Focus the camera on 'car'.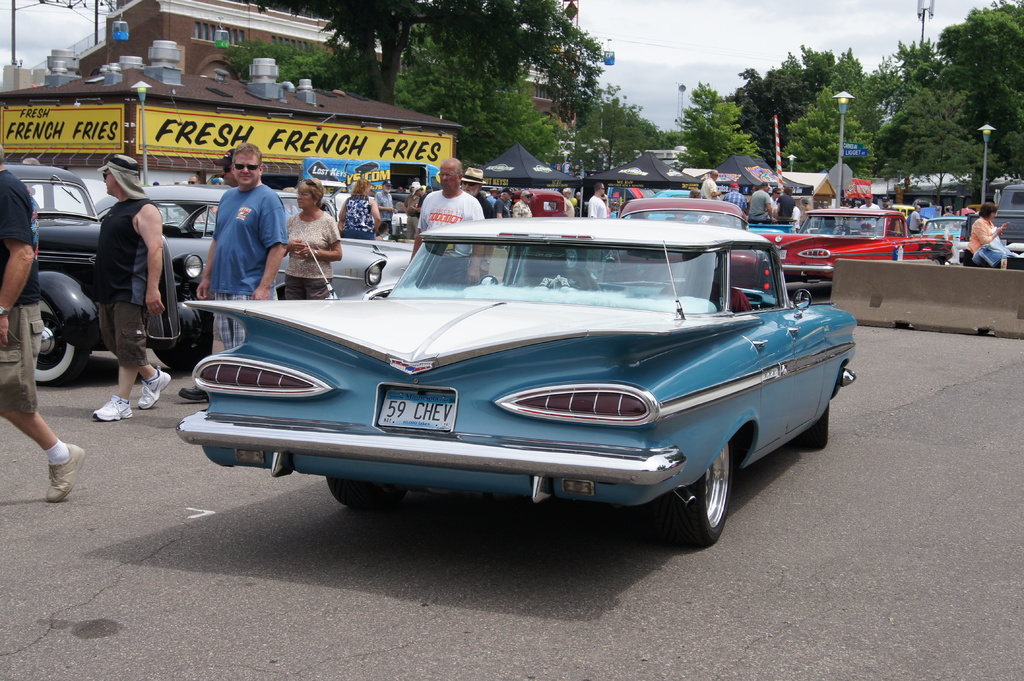
Focus region: box(94, 185, 425, 298).
